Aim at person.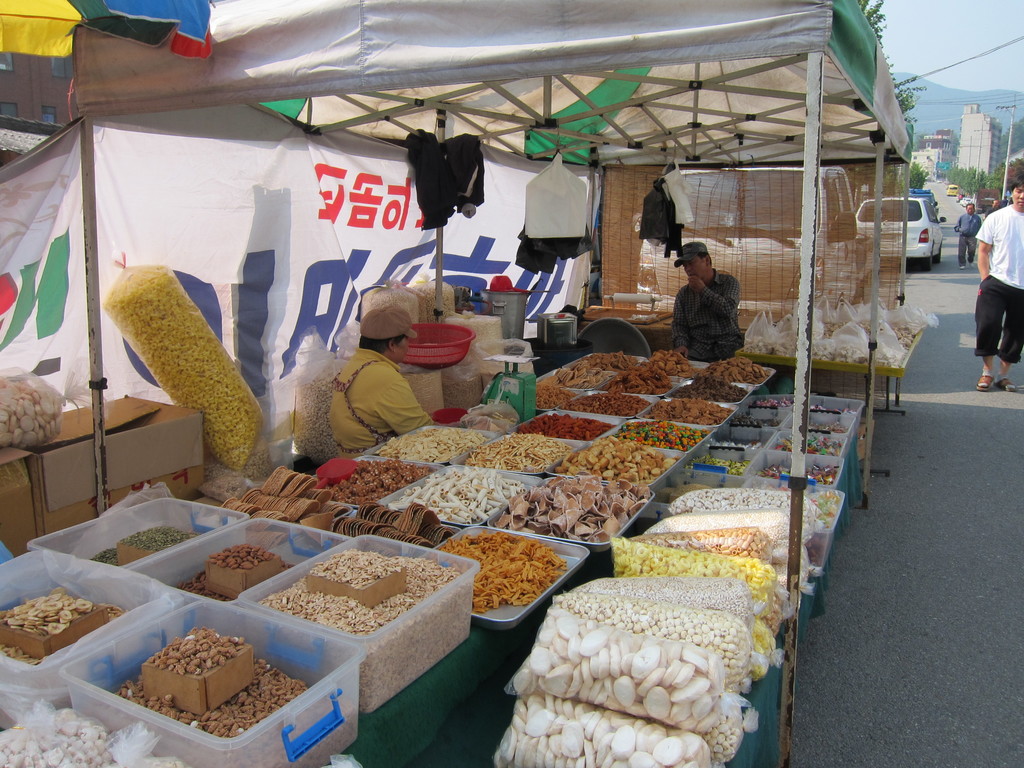
Aimed at left=674, top=232, right=745, bottom=371.
